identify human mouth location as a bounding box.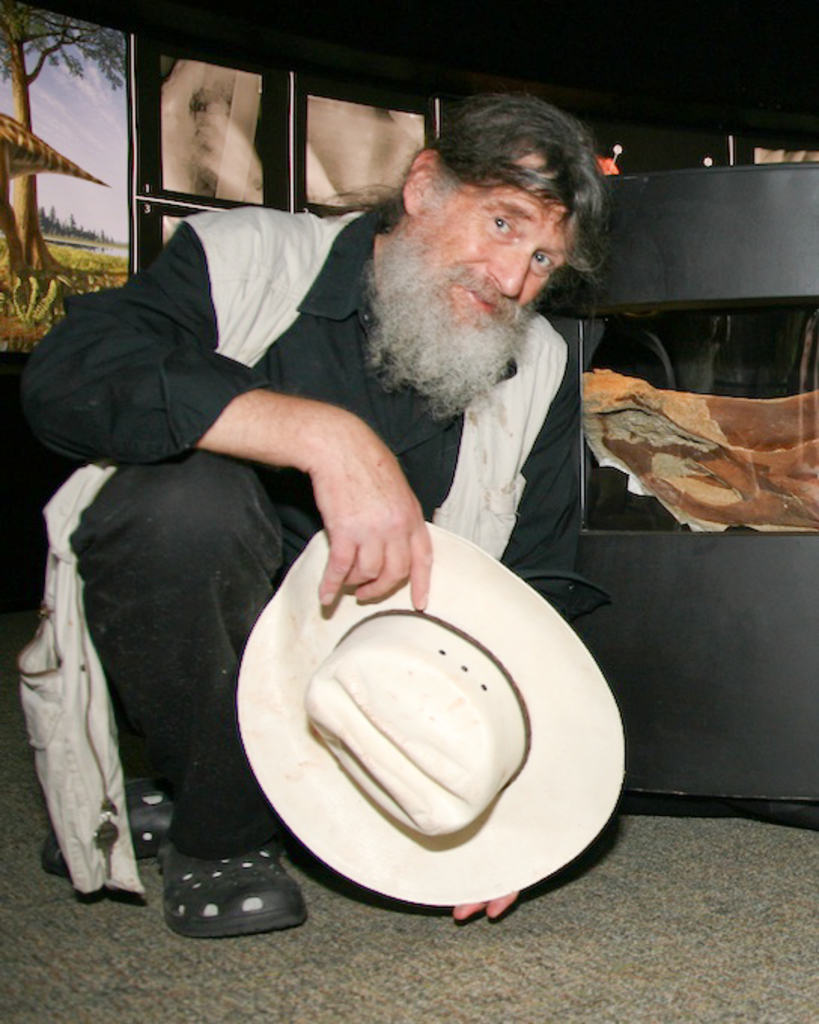
BBox(465, 285, 503, 319).
